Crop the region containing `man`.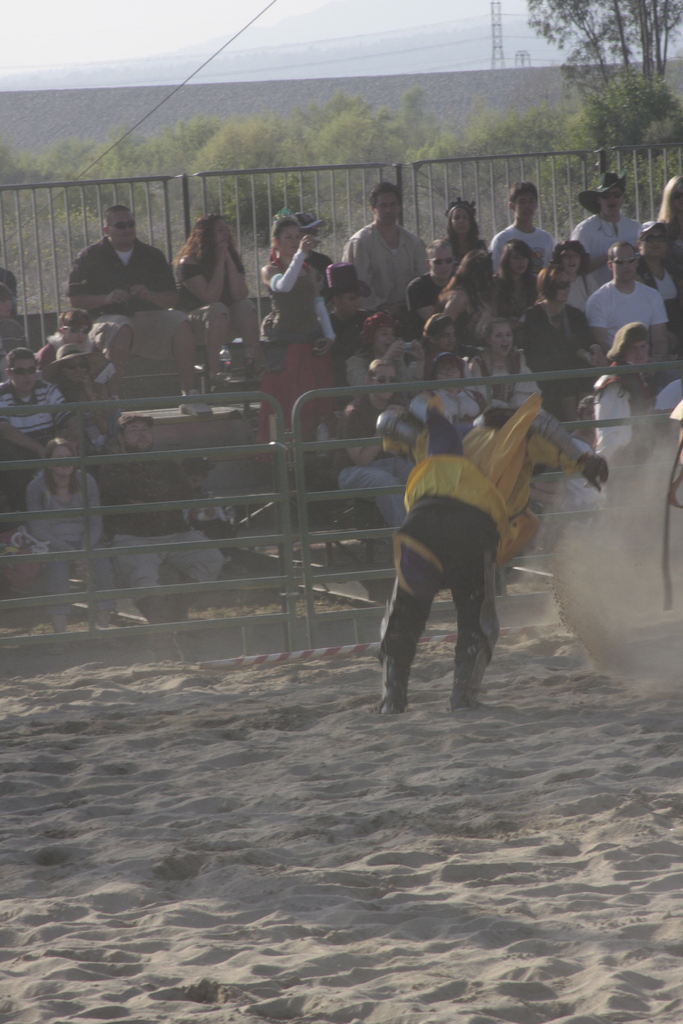
Crop region: pyautogui.locateOnScreen(53, 188, 200, 375).
